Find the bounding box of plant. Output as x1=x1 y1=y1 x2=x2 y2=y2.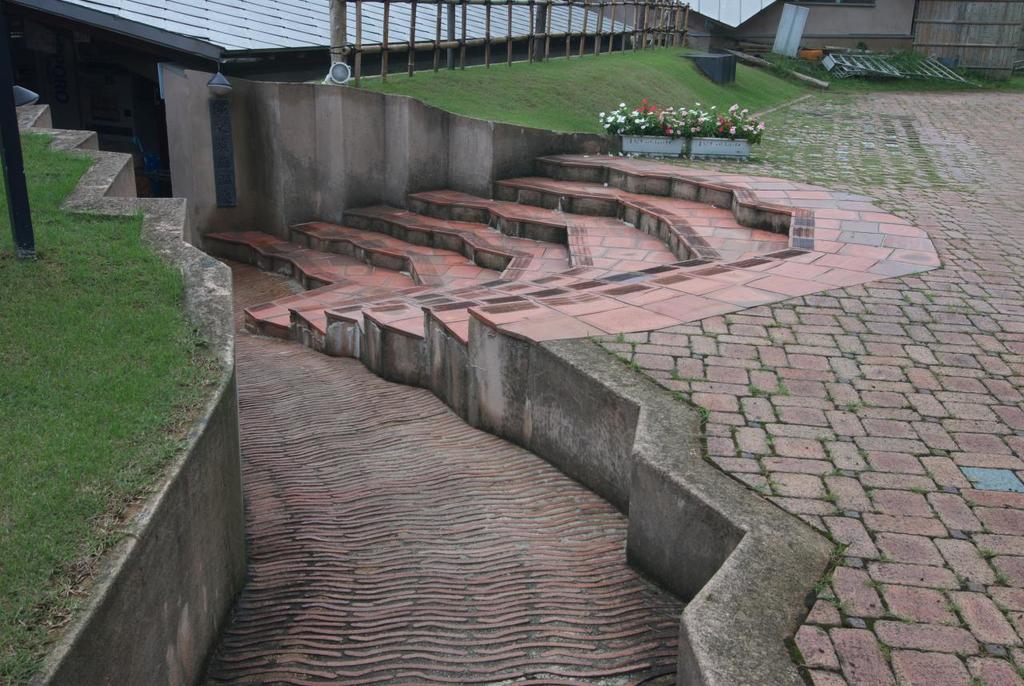
x1=939 y1=582 x2=970 y2=619.
